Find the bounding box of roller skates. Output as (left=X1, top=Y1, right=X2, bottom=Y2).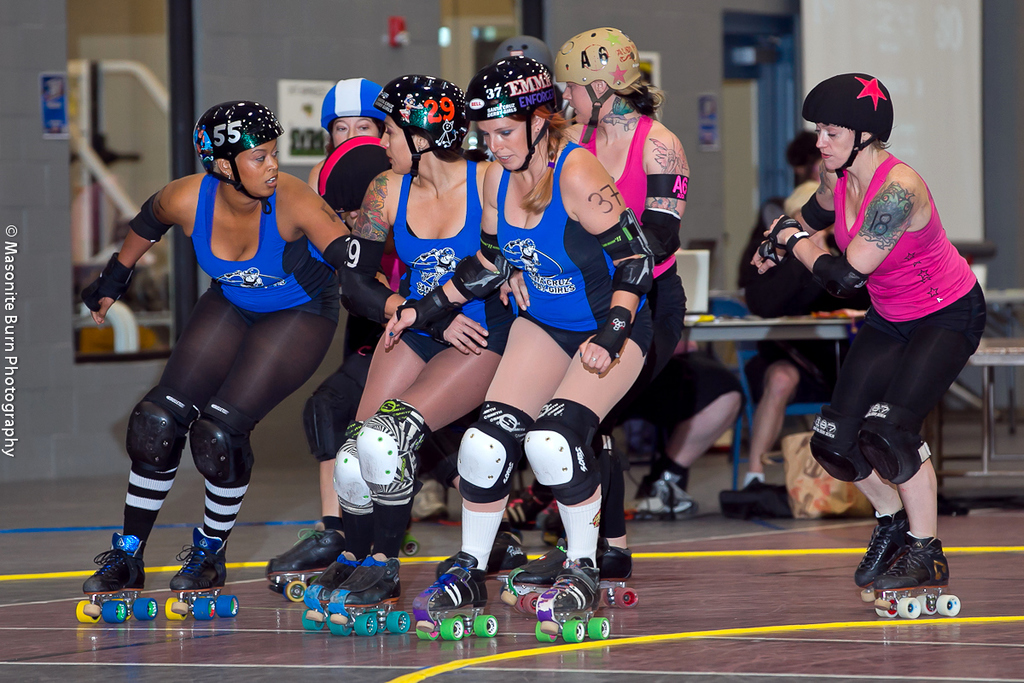
(left=873, top=532, right=962, bottom=622).
